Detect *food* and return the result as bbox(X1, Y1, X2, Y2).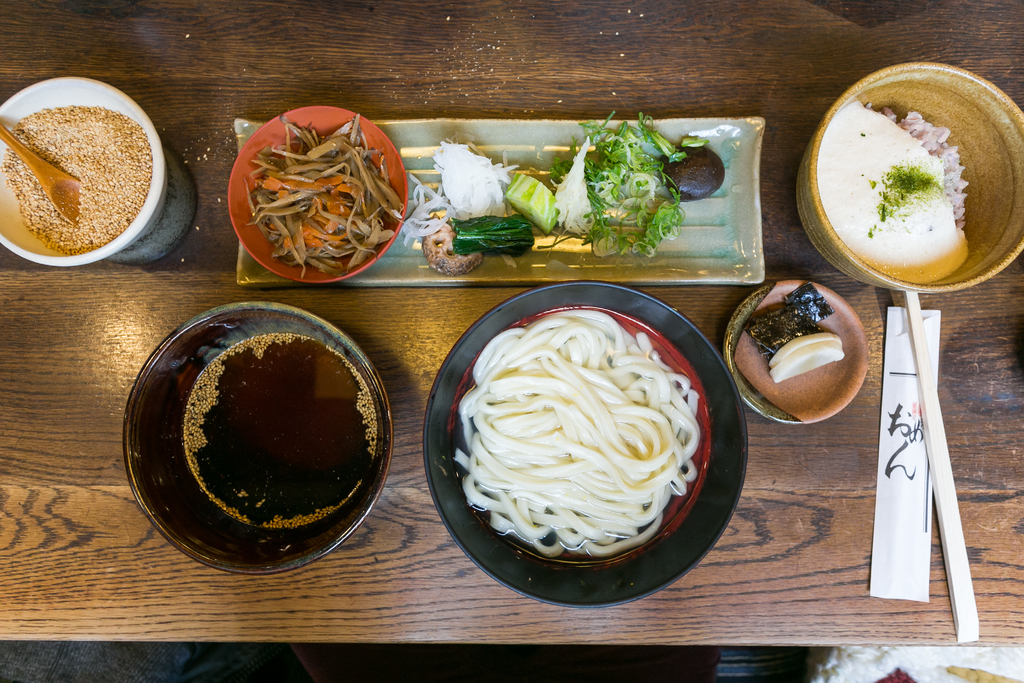
bbox(454, 310, 698, 561).
